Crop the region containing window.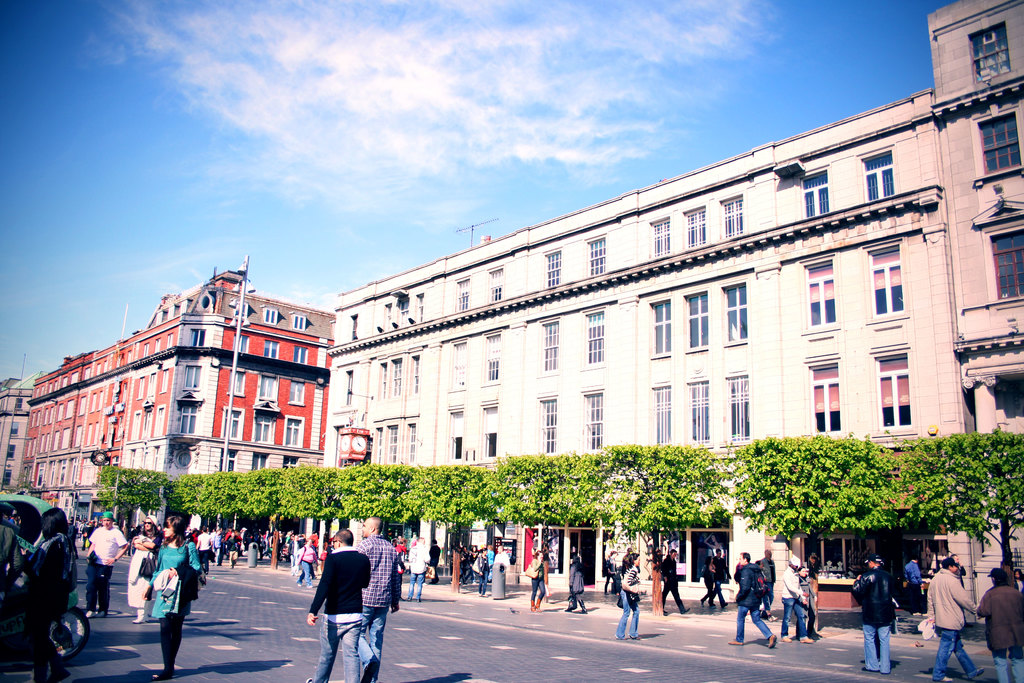
Crop region: [left=394, top=358, right=404, bottom=394].
